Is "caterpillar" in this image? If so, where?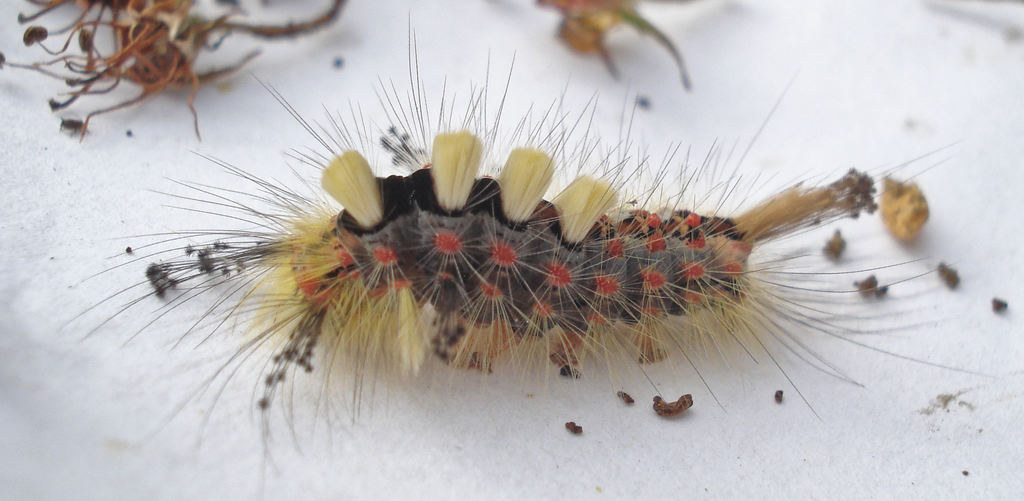
Yes, at 49, 8, 1007, 500.
